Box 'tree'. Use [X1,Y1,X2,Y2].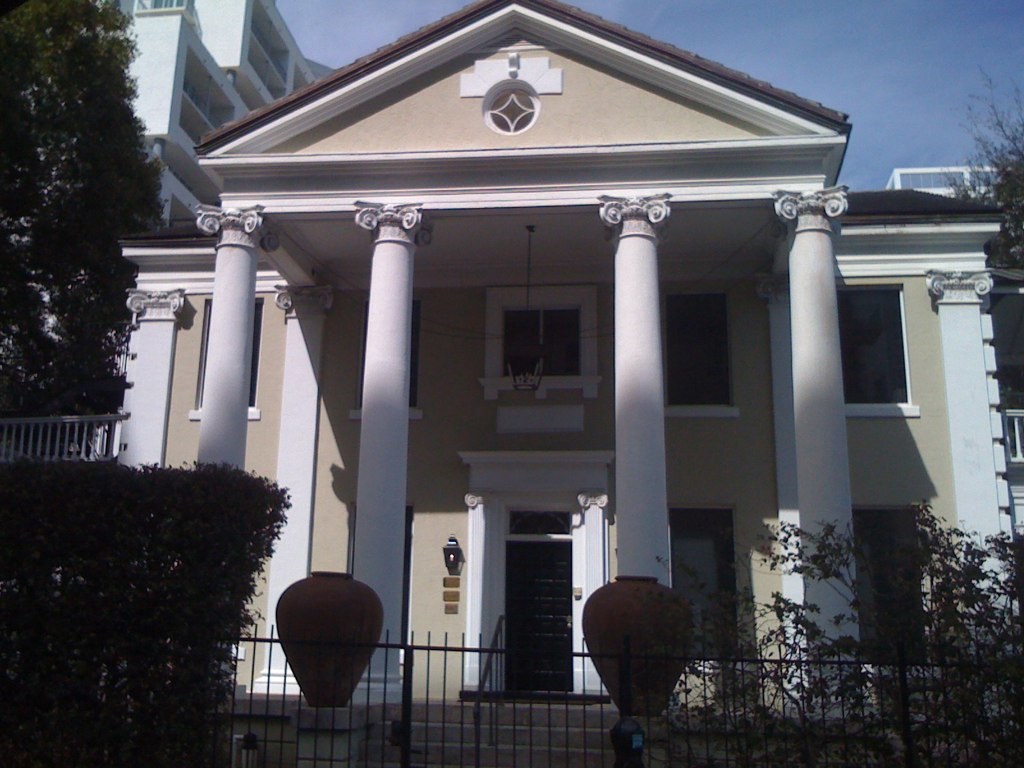
[0,0,162,423].
